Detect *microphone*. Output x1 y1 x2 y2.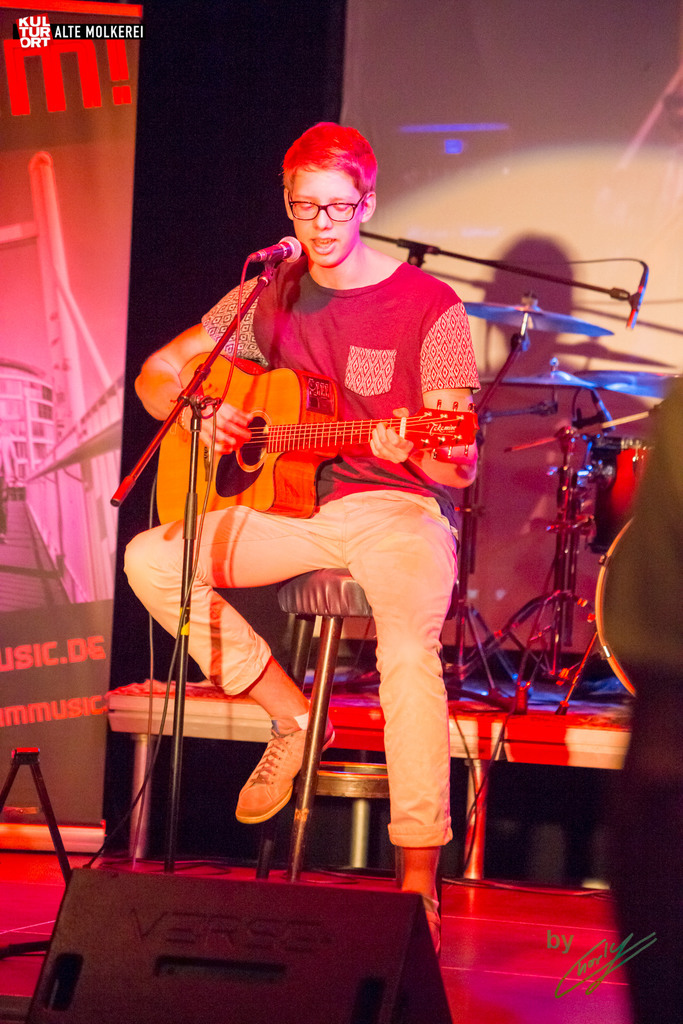
626 263 650 326.
